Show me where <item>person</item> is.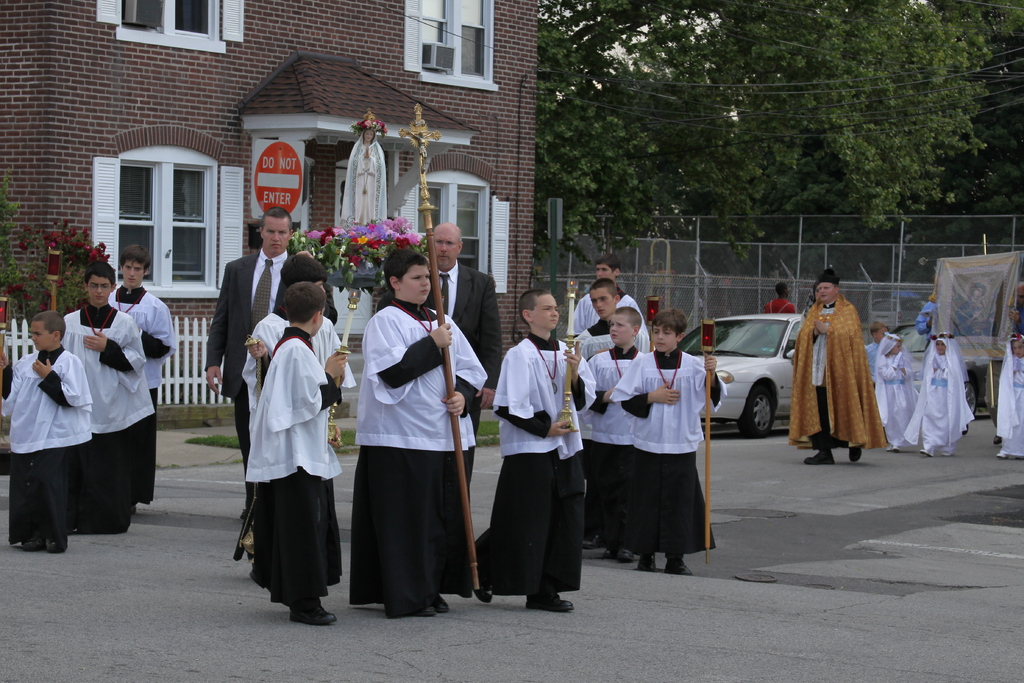
<item>person</item> is at [left=908, top=331, right=972, bottom=457].
